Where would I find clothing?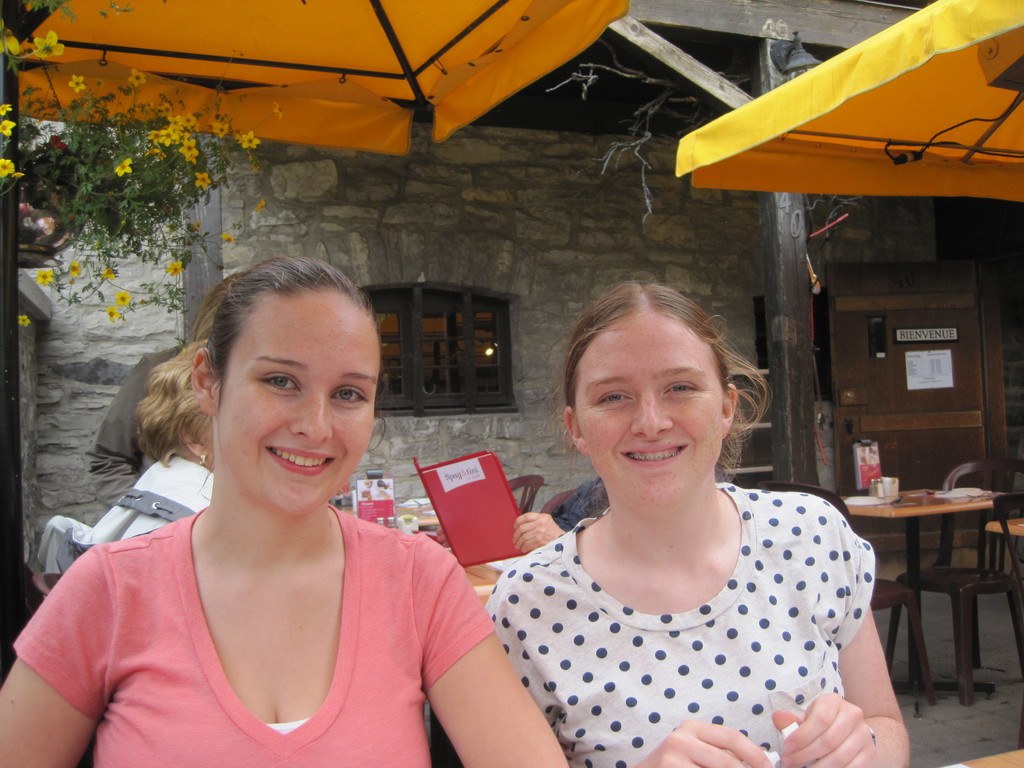
At <region>7, 505, 509, 767</region>.
